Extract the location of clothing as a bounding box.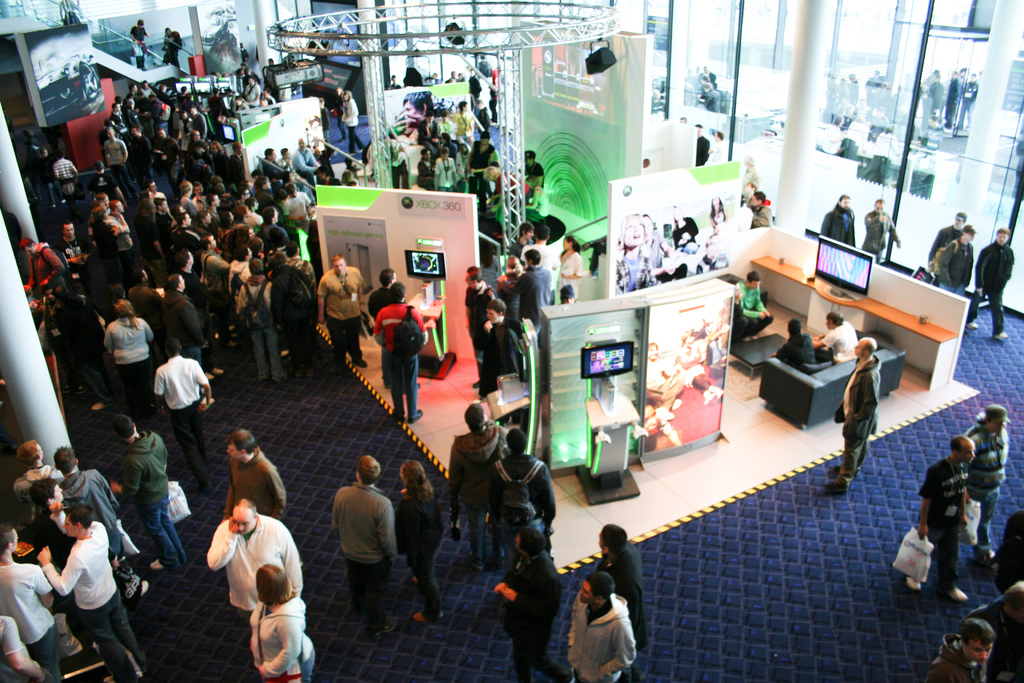
box=[132, 21, 143, 55].
